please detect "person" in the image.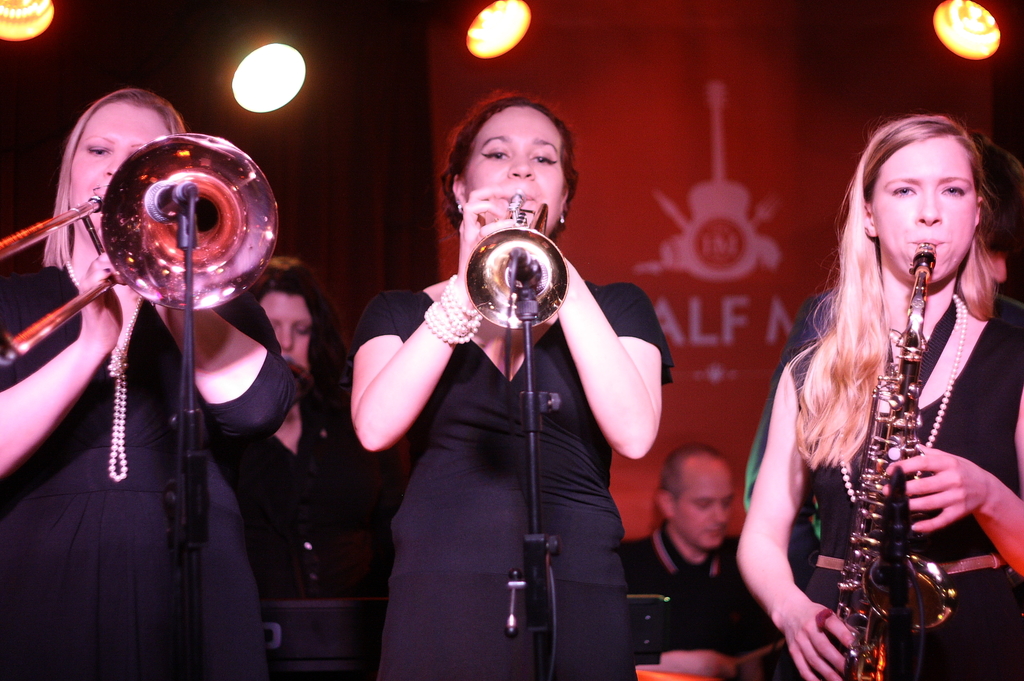
left=737, top=100, right=1023, bottom=680.
